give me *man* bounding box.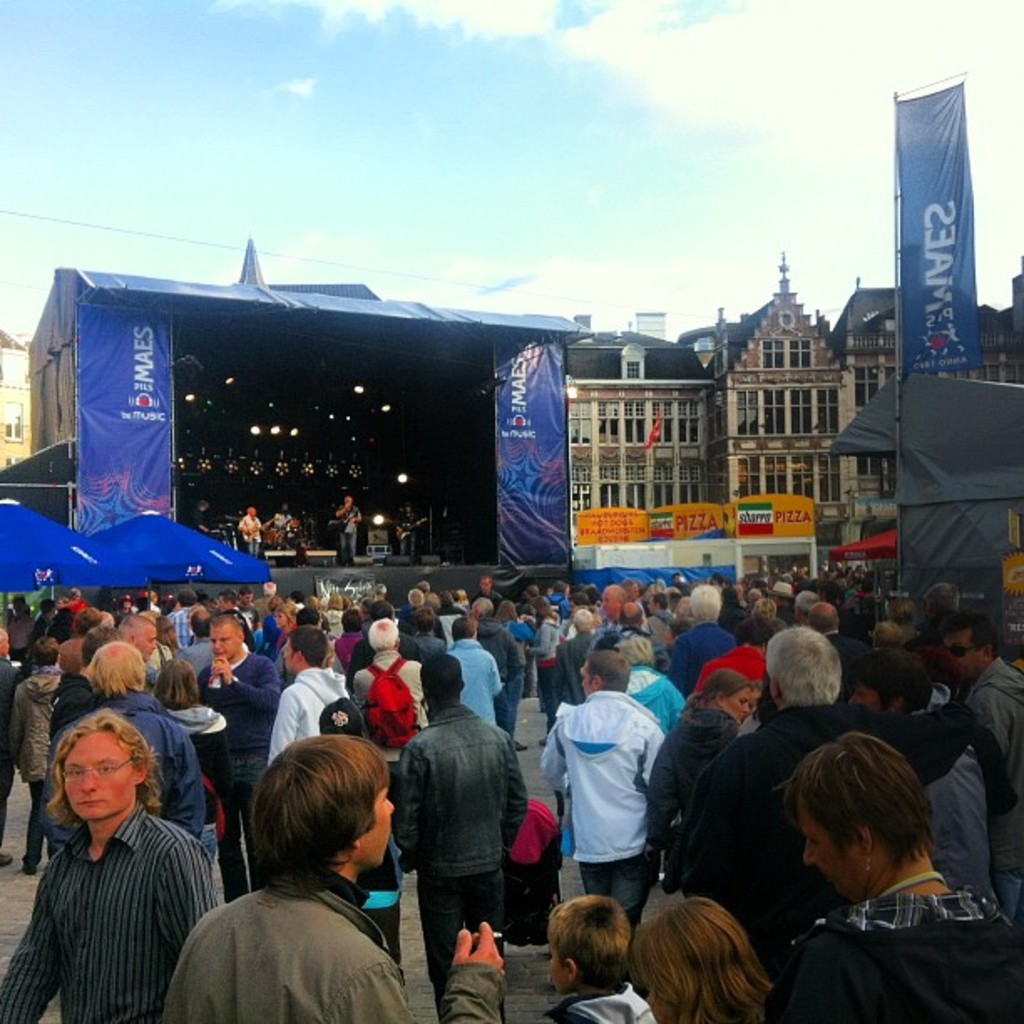
<bbox>335, 494, 365, 566</bbox>.
